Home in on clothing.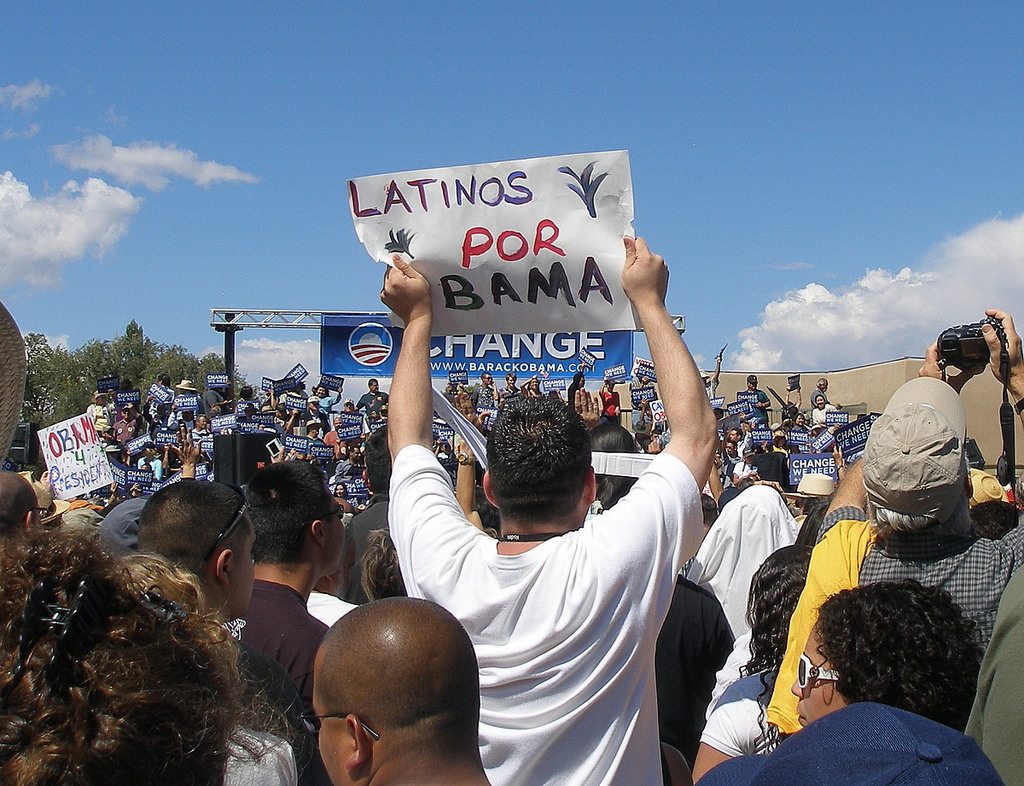
Homed in at 602 393 623 413.
